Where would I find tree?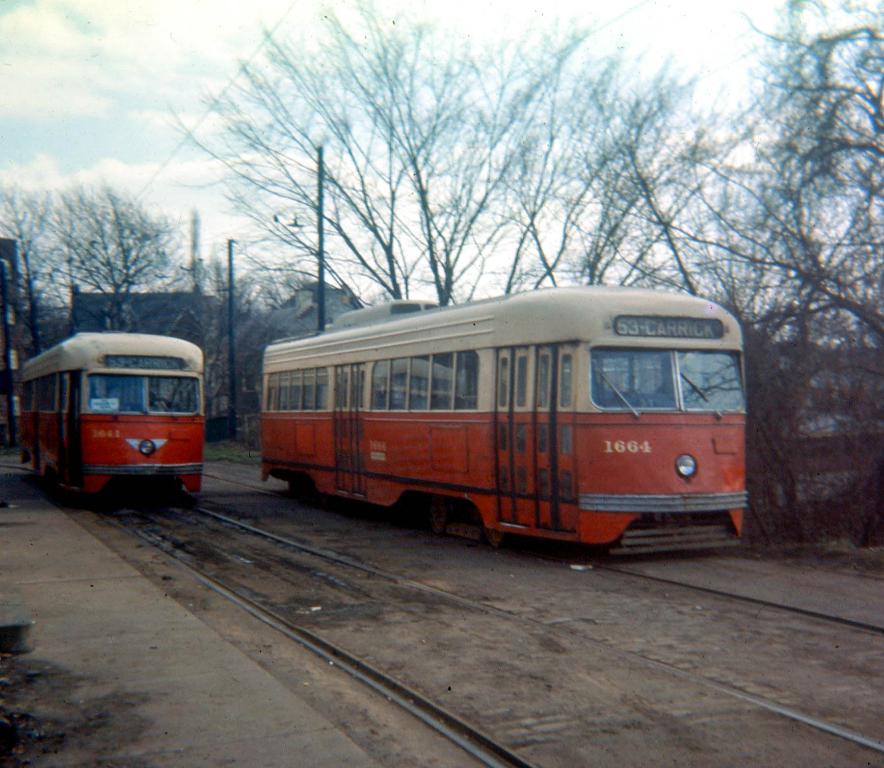
At <bbox>178, 0, 612, 526</bbox>.
